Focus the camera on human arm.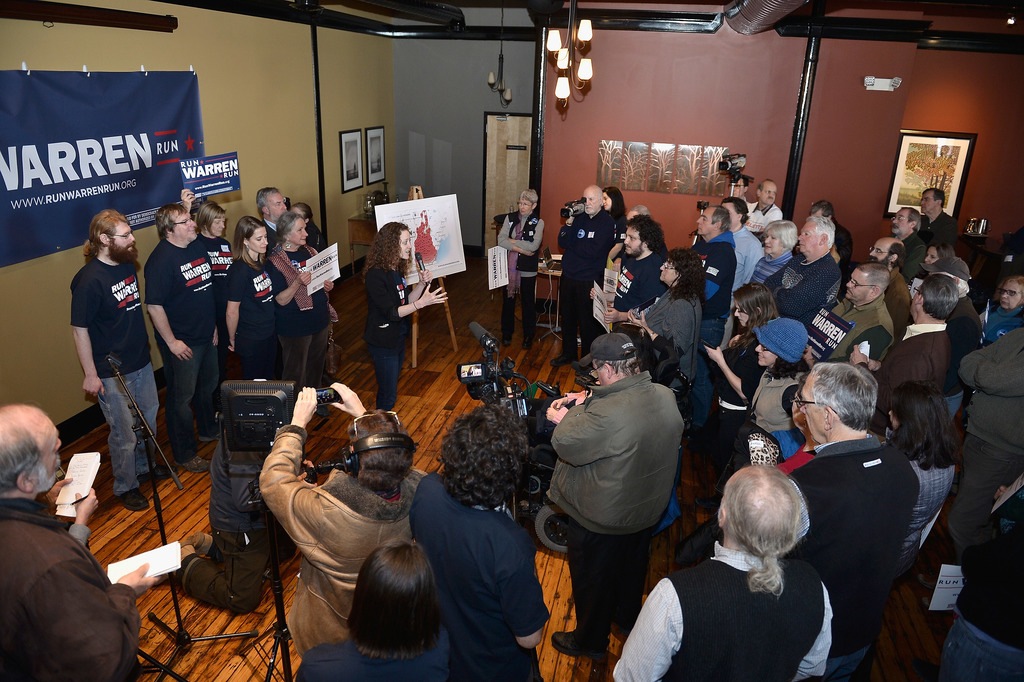
Focus region: x1=847, y1=341, x2=884, y2=373.
